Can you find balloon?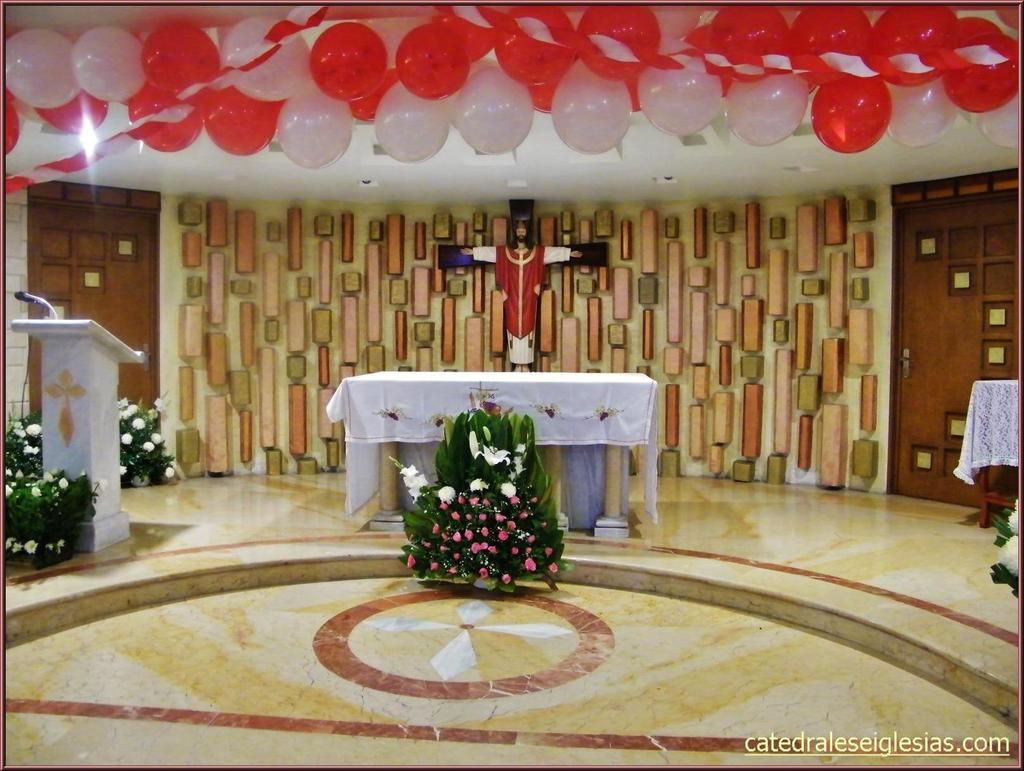
Yes, bounding box: bbox(278, 83, 349, 174).
